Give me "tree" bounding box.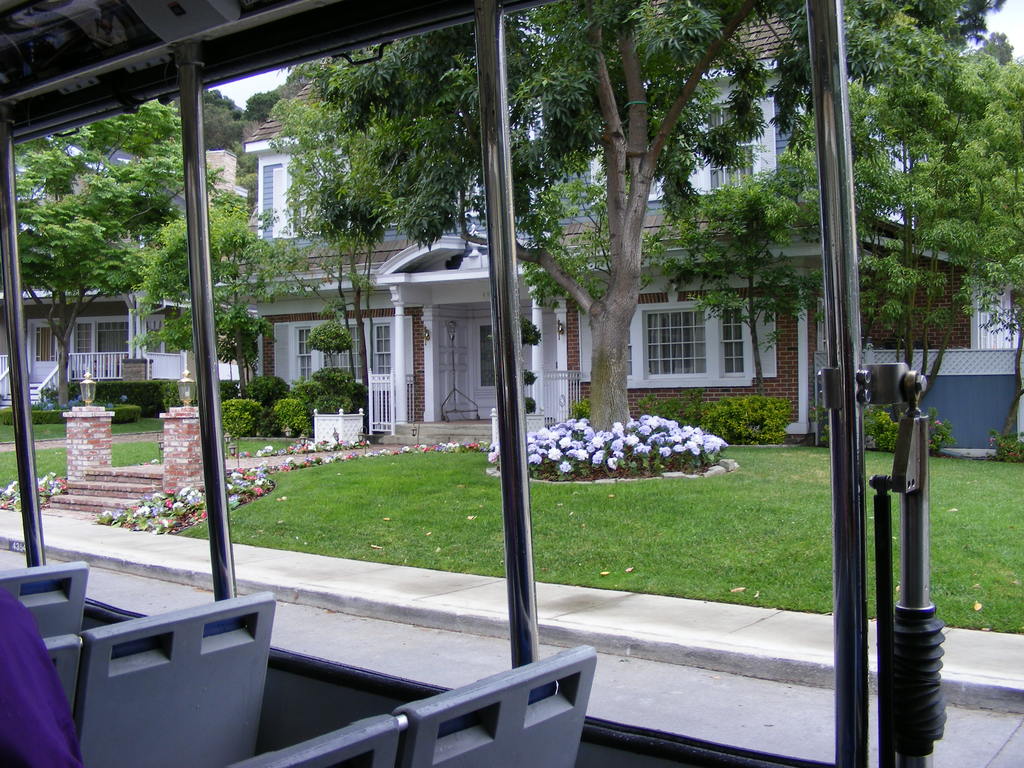
<bbox>271, 92, 373, 390</bbox>.
